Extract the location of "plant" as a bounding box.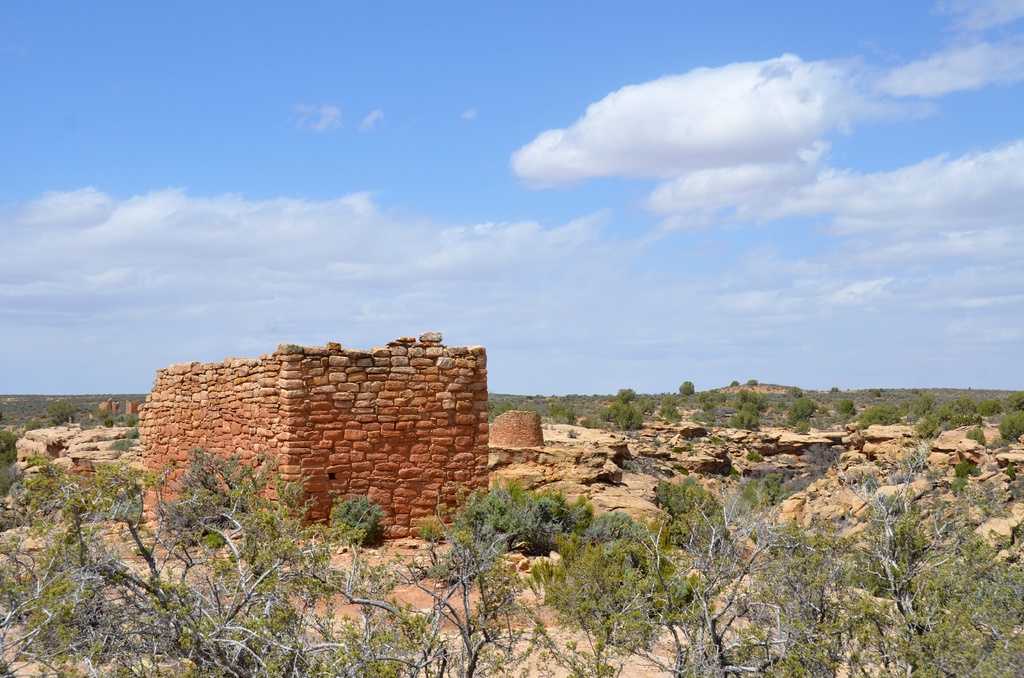
{"x1": 125, "y1": 425, "x2": 143, "y2": 442}.
